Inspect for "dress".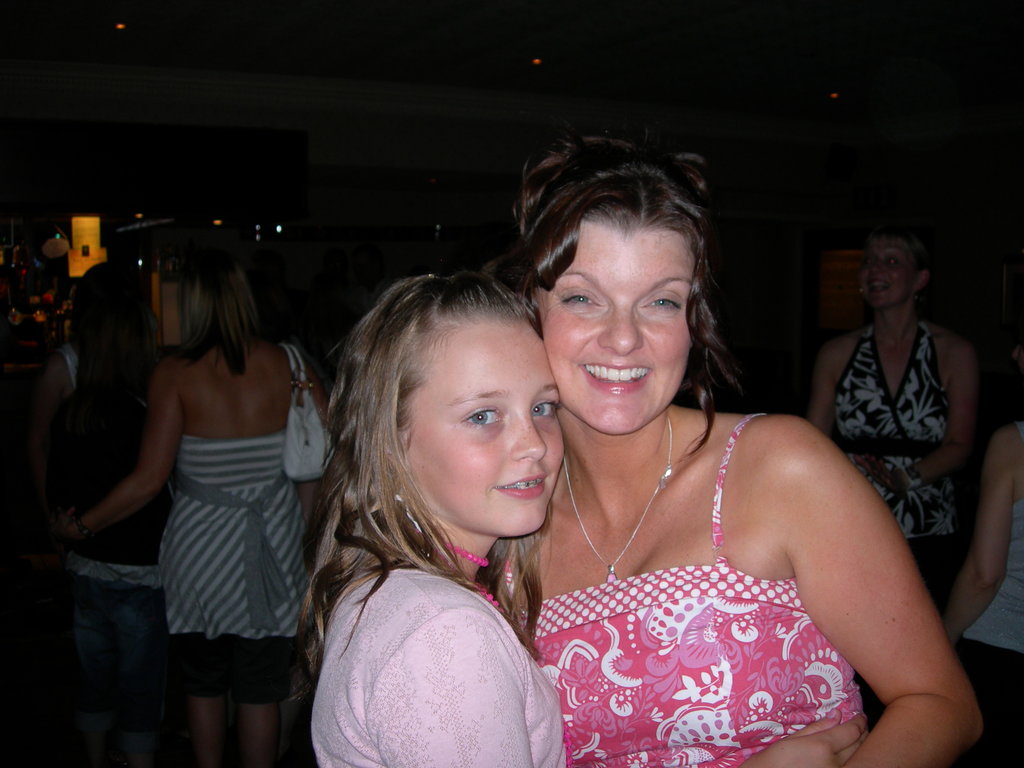
Inspection: x1=540, y1=366, x2=922, y2=767.
